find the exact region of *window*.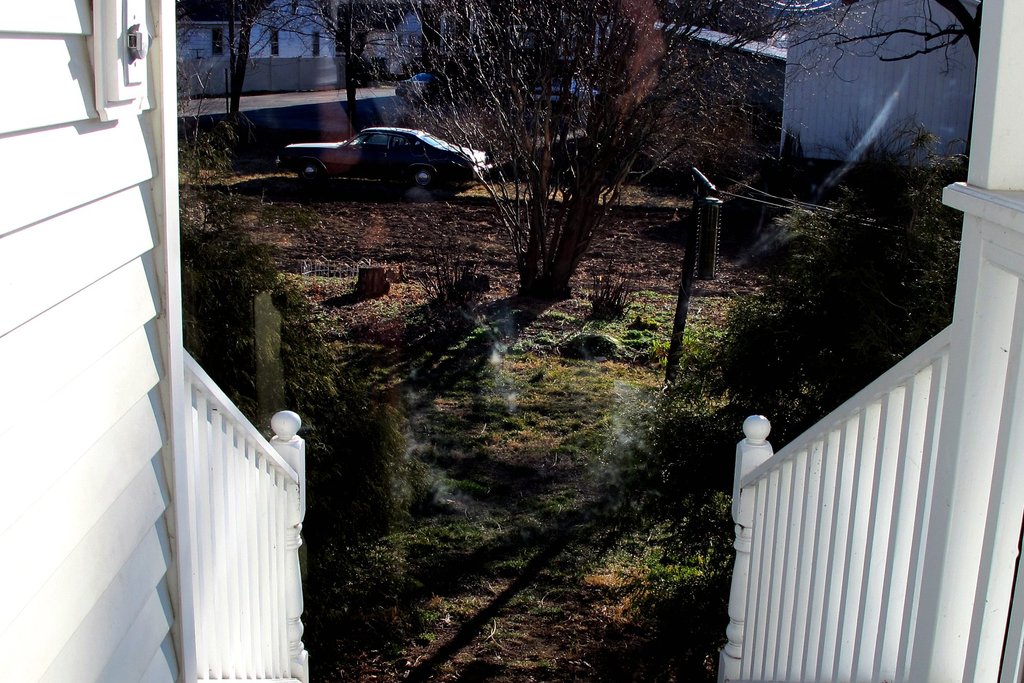
Exact region: region(269, 25, 280, 58).
